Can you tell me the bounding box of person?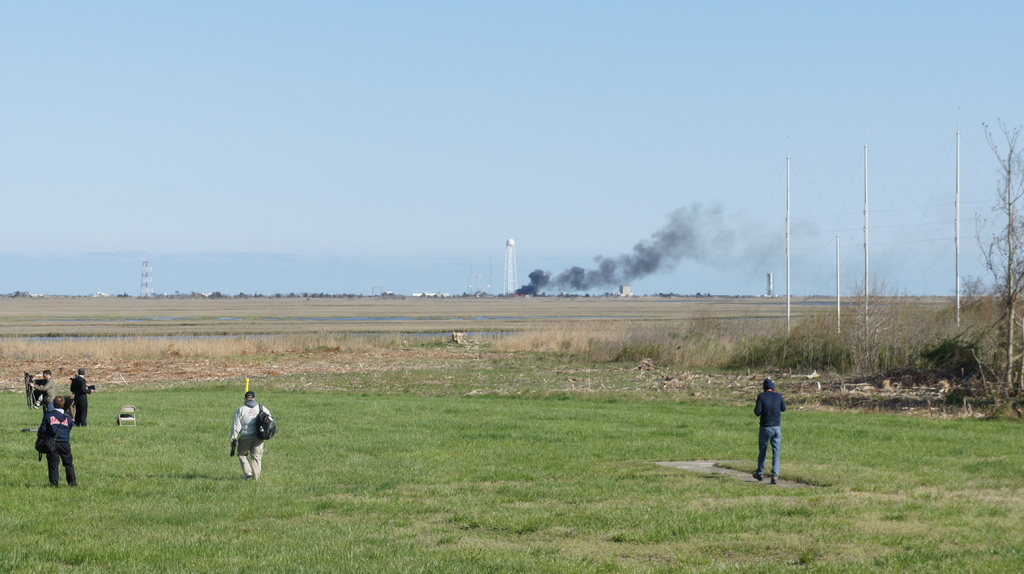
[40, 395, 79, 484].
